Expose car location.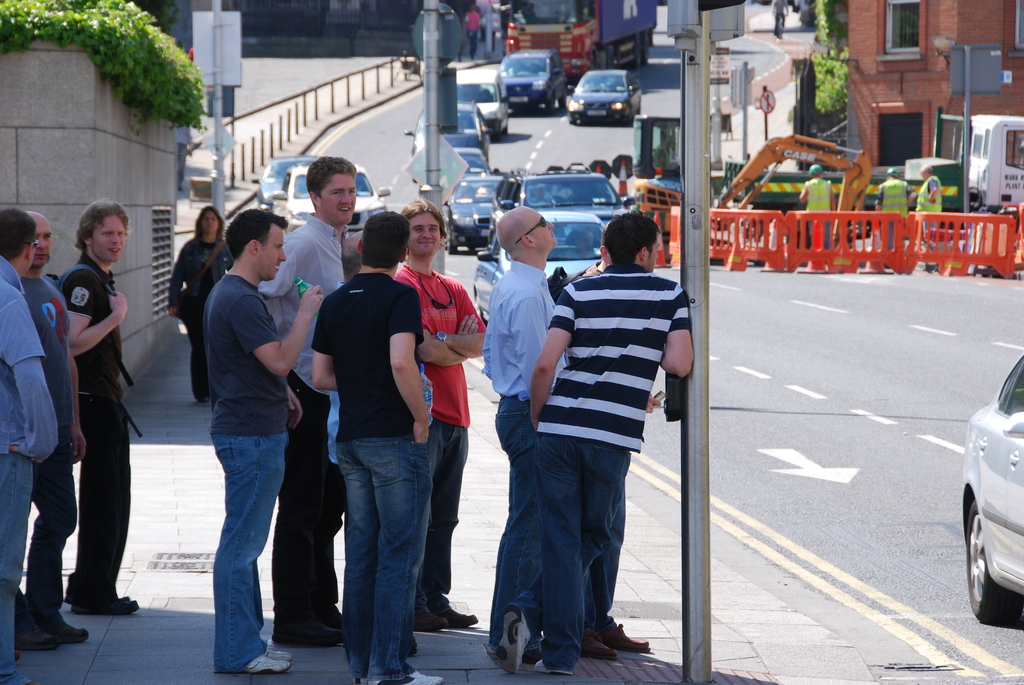
Exposed at [left=442, top=177, right=507, bottom=251].
